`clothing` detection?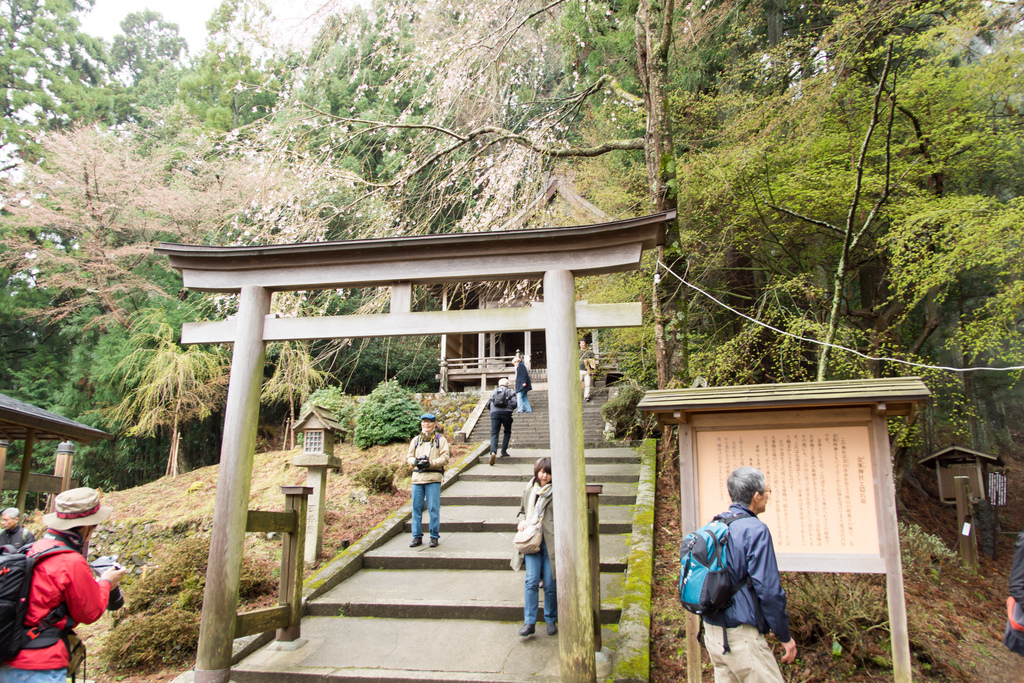
693, 485, 803, 659
